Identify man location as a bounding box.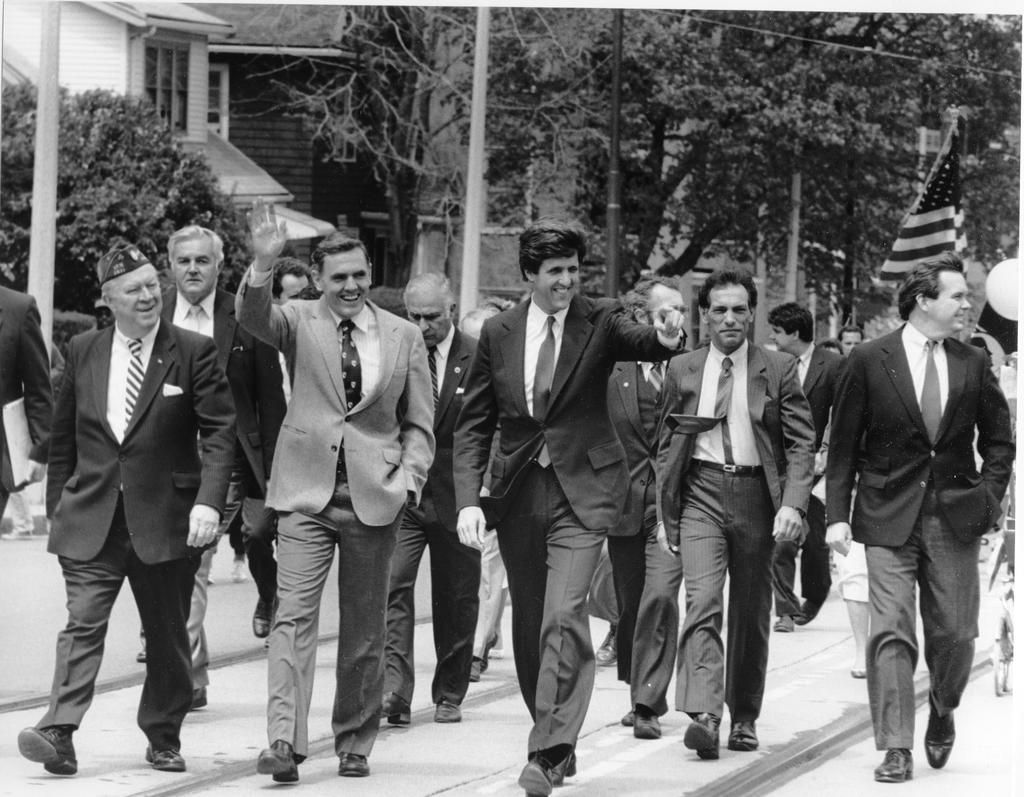
x1=821 y1=251 x2=1017 y2=786.
